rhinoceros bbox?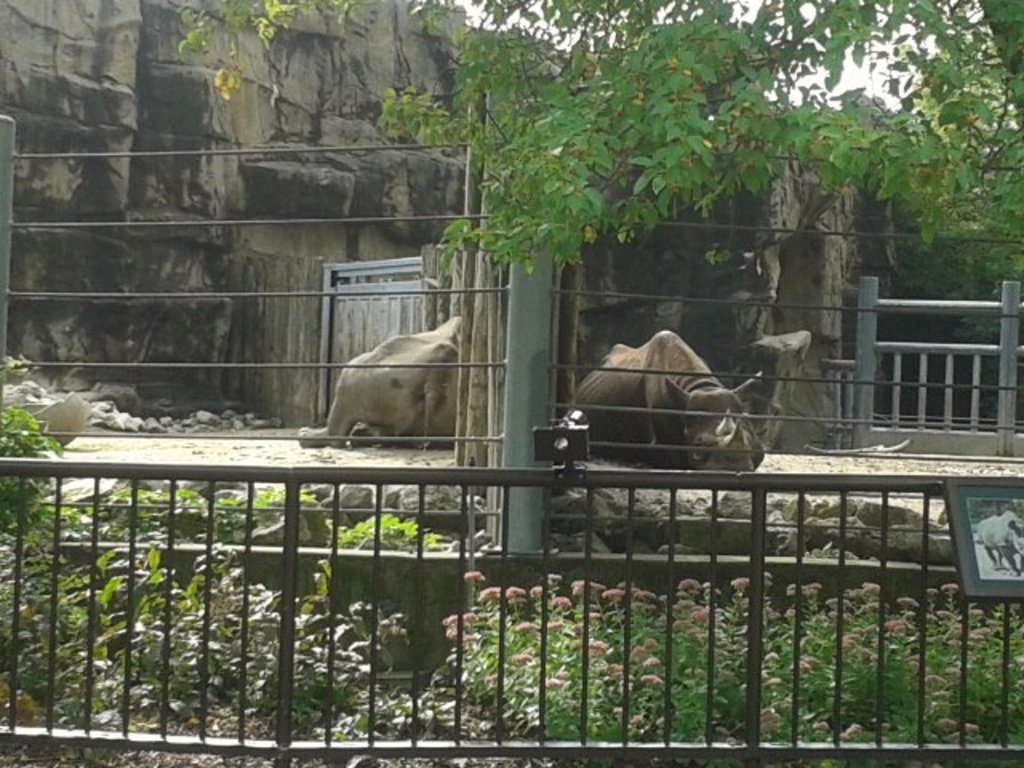
554/318/770/477
